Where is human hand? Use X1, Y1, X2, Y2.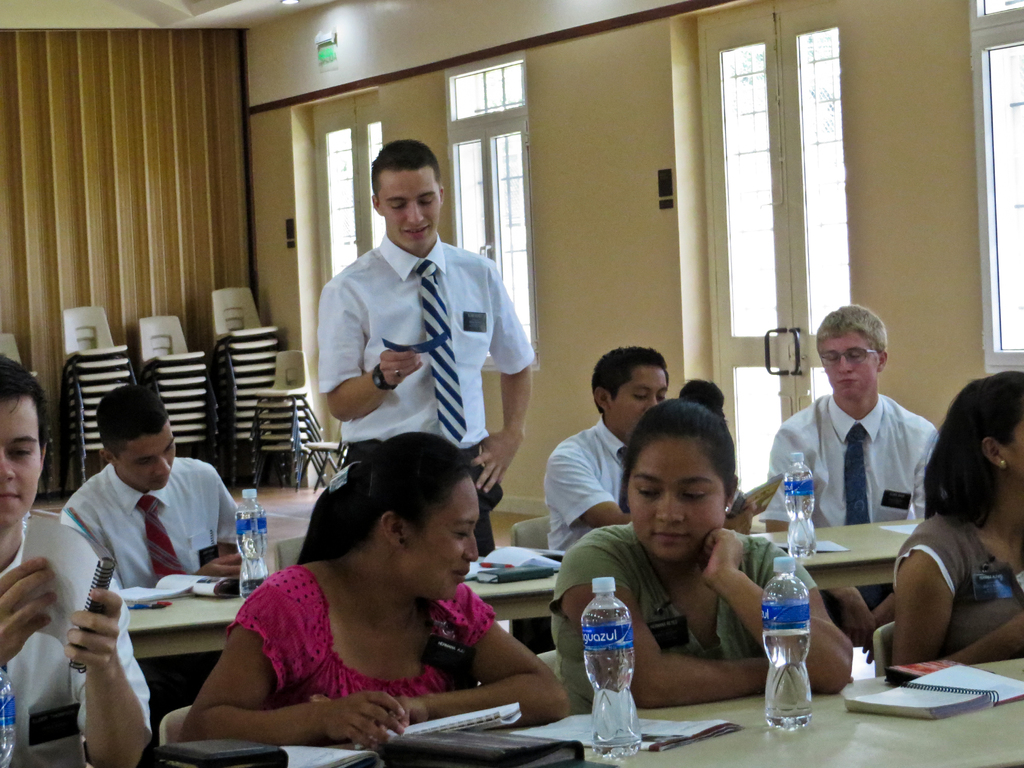
374, 346, 426, 388.
